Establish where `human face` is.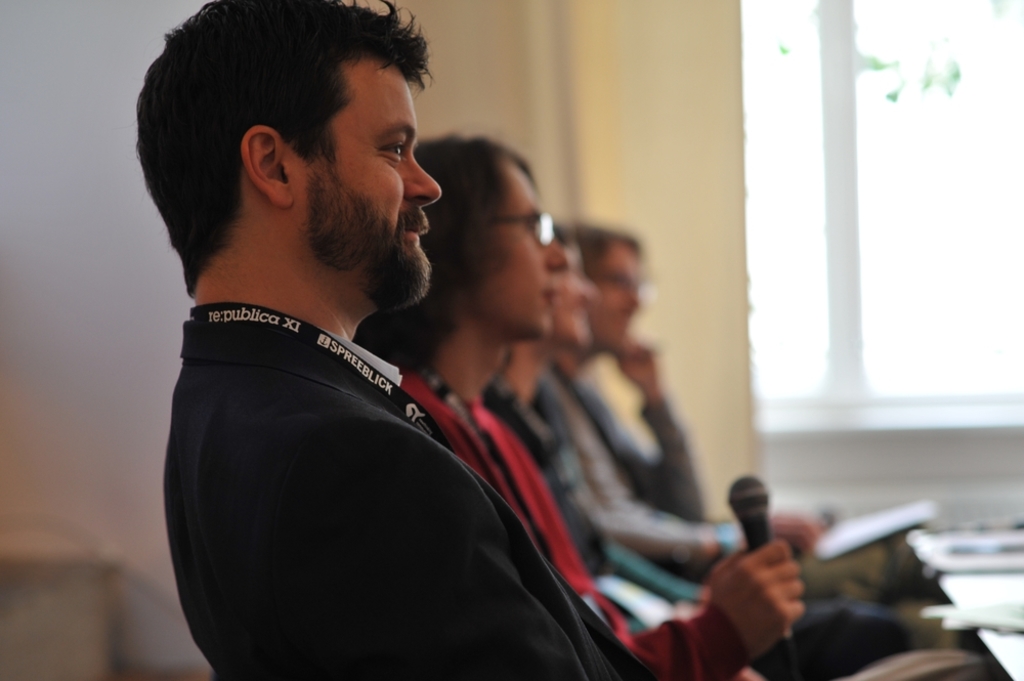
Established at bbox(293, 69, 441, 300).
